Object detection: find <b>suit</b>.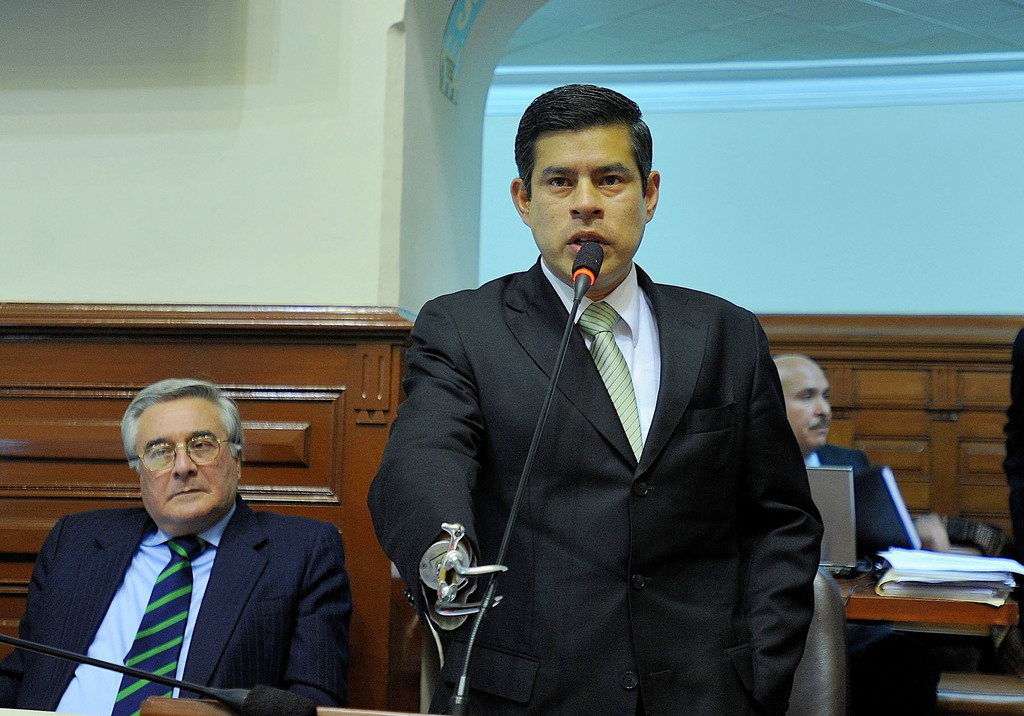
Rect(820, 439, 941, 715).
